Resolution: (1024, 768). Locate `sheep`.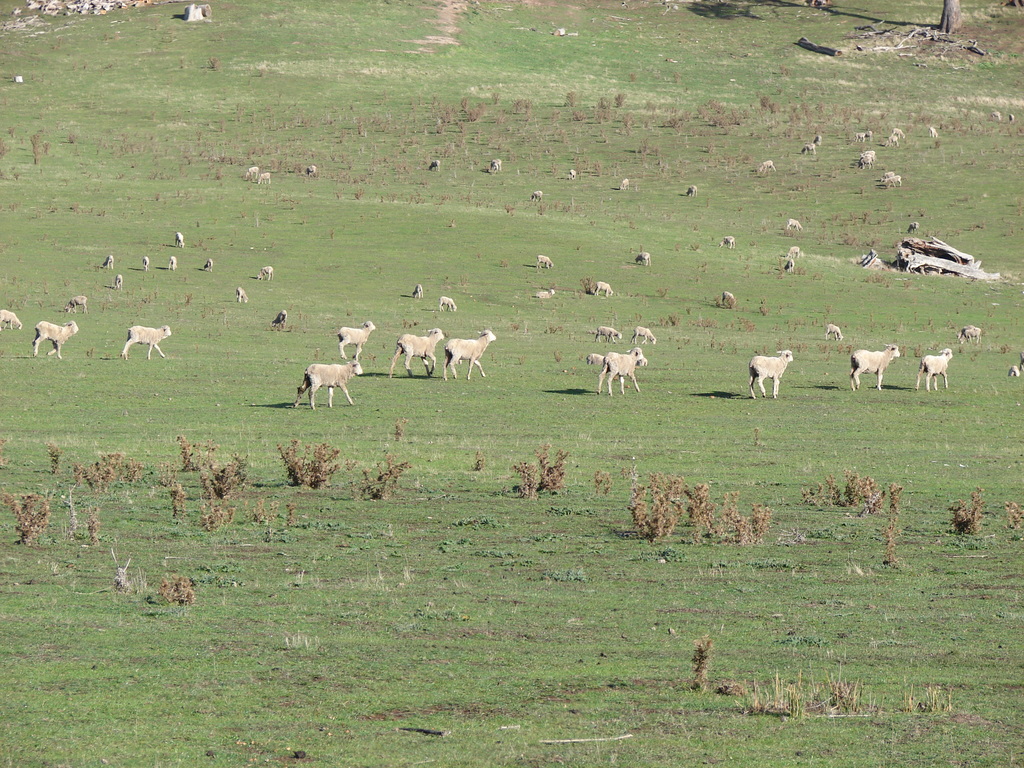
bbox(388, 328, 441, 376).
